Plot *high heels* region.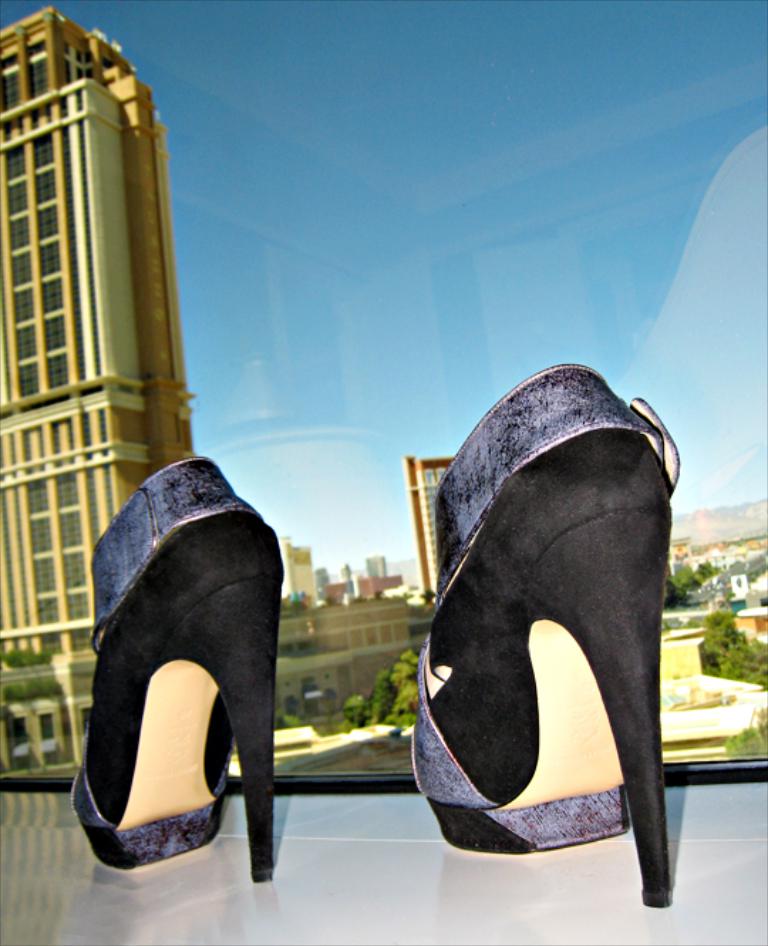
Plotted at (65,452,283,886).
